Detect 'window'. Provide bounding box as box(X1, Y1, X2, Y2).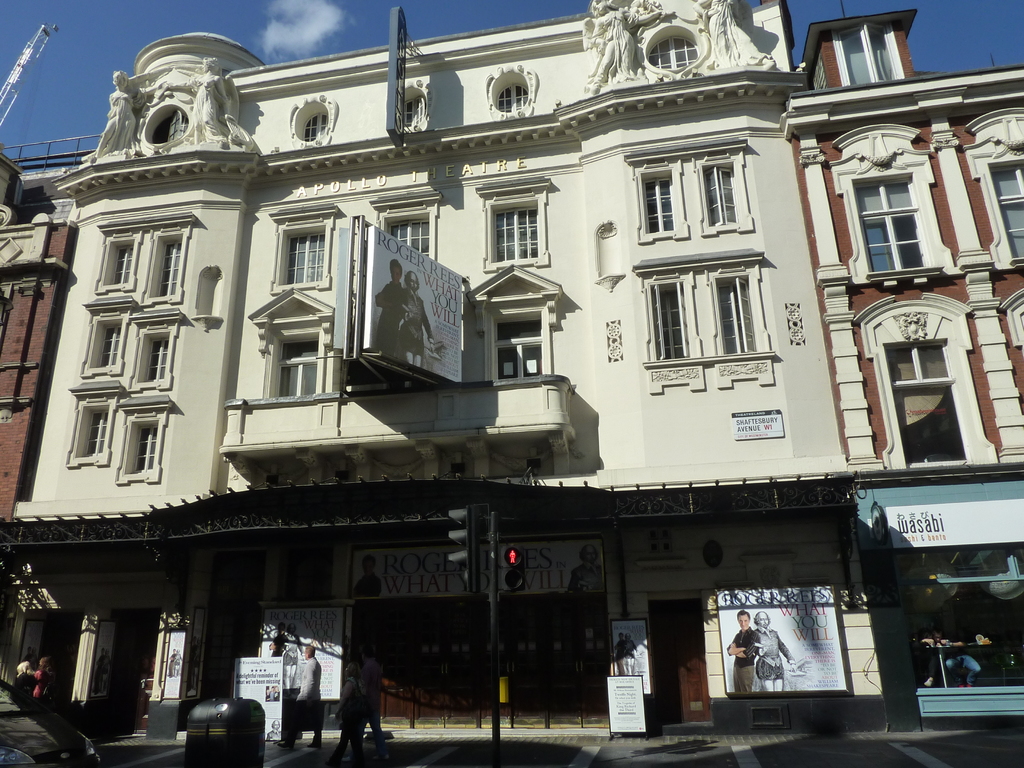
box(81, 412, 109, 458).
